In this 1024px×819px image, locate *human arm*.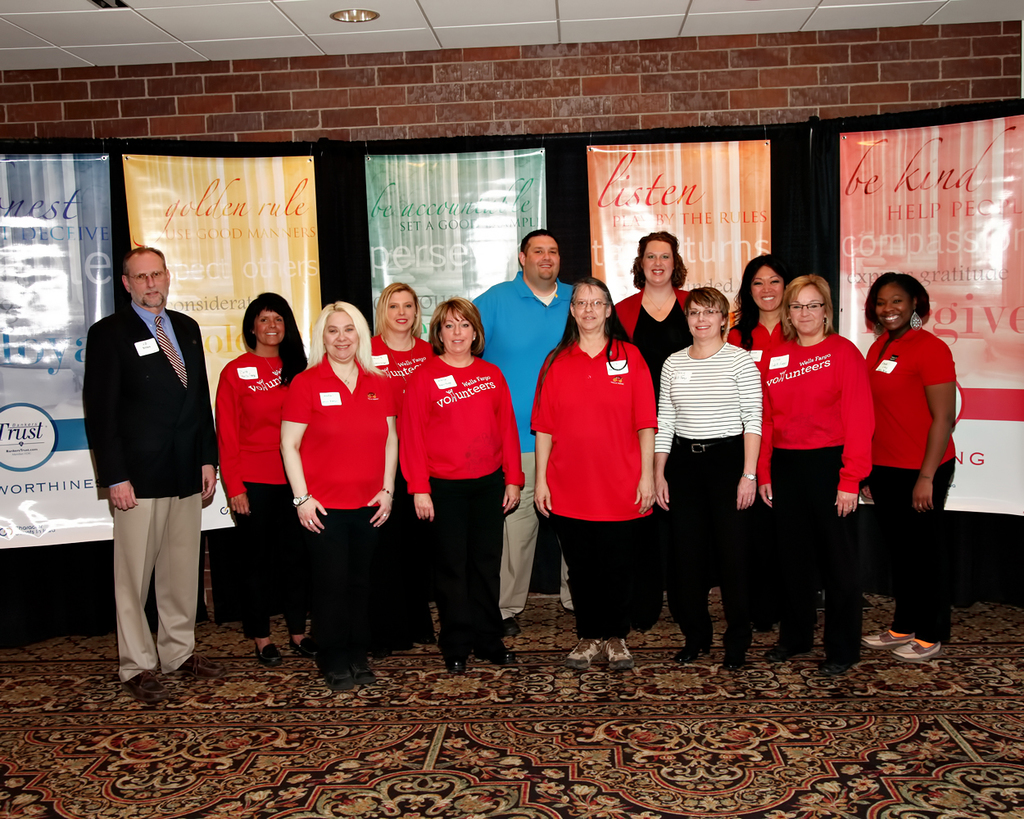
Bounding box: Rect(84, 328, 139, 514).
